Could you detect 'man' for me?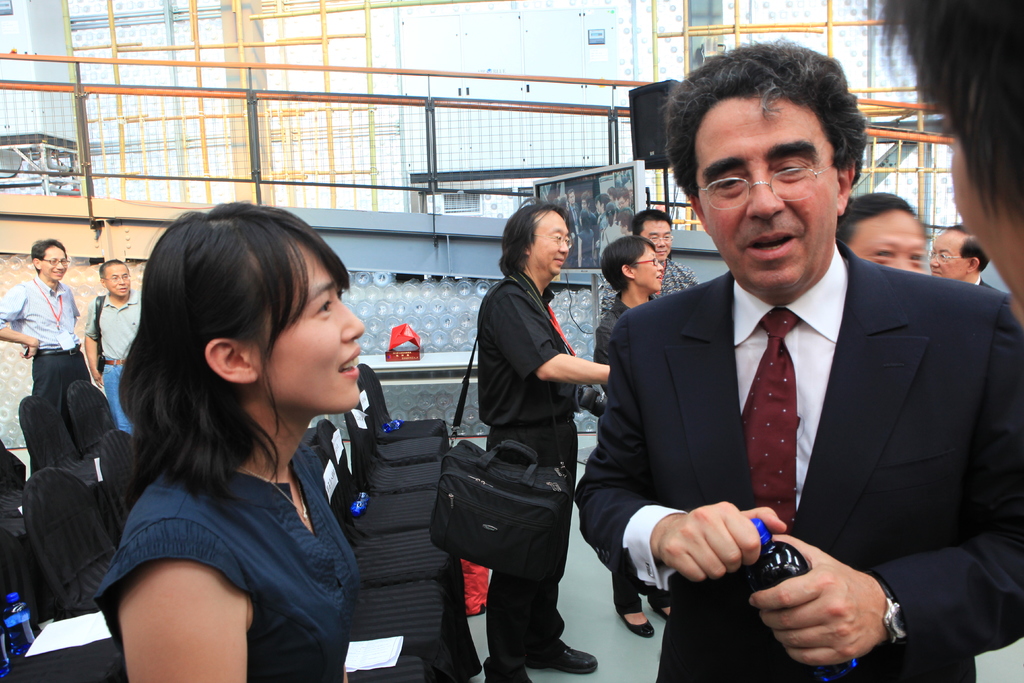
Detection result: [x1=604, y1=210, x2=703, y2=322].
